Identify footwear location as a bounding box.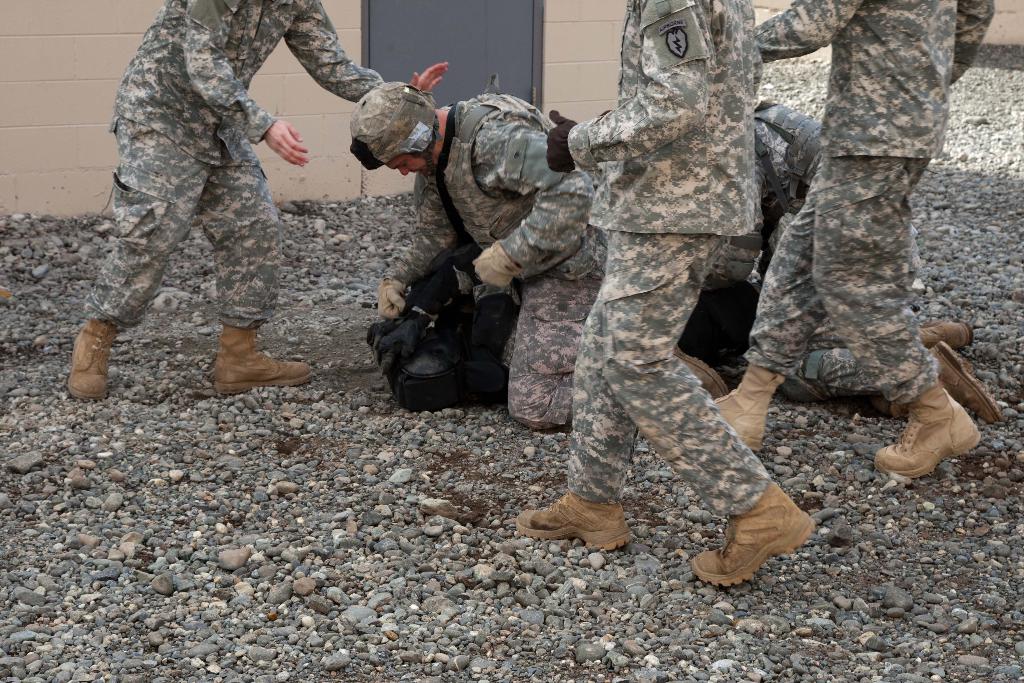
515/491/630/557.
